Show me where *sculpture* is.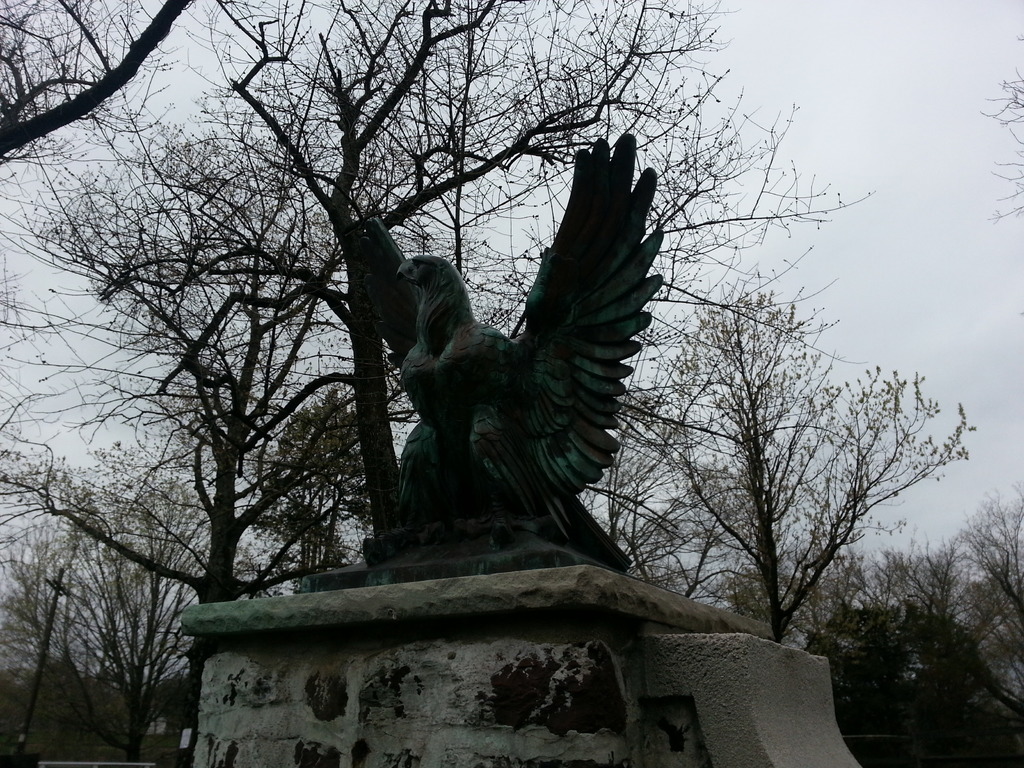
*sculpture* is at detection(358, 130, 689, 607).
